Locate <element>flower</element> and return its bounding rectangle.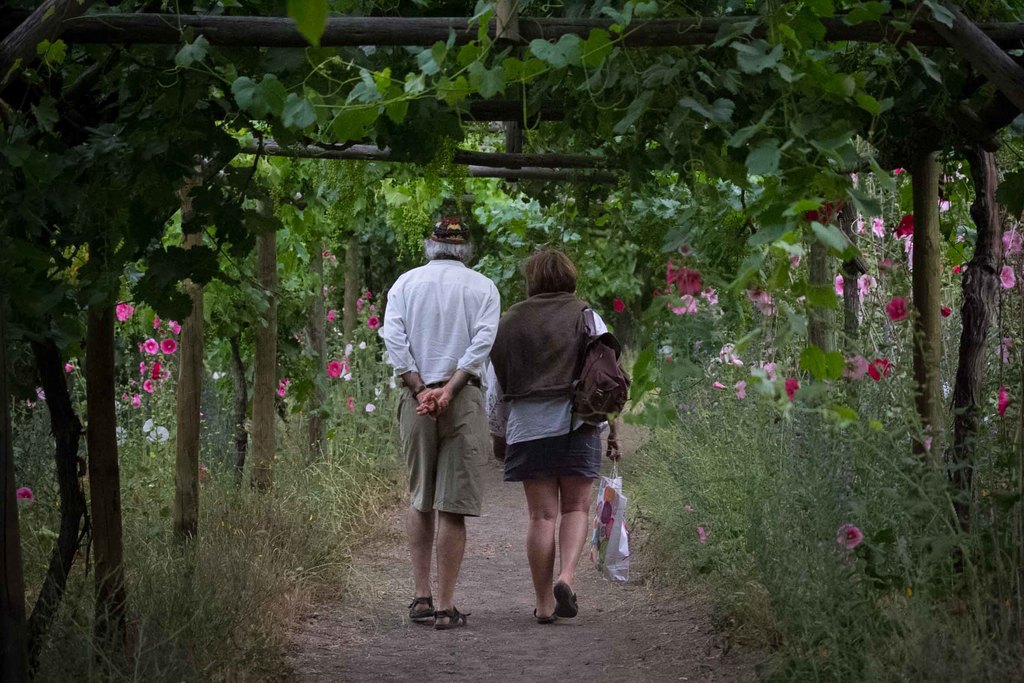
pyautogui.locateOnScreen(150, 360, 164, 378).
